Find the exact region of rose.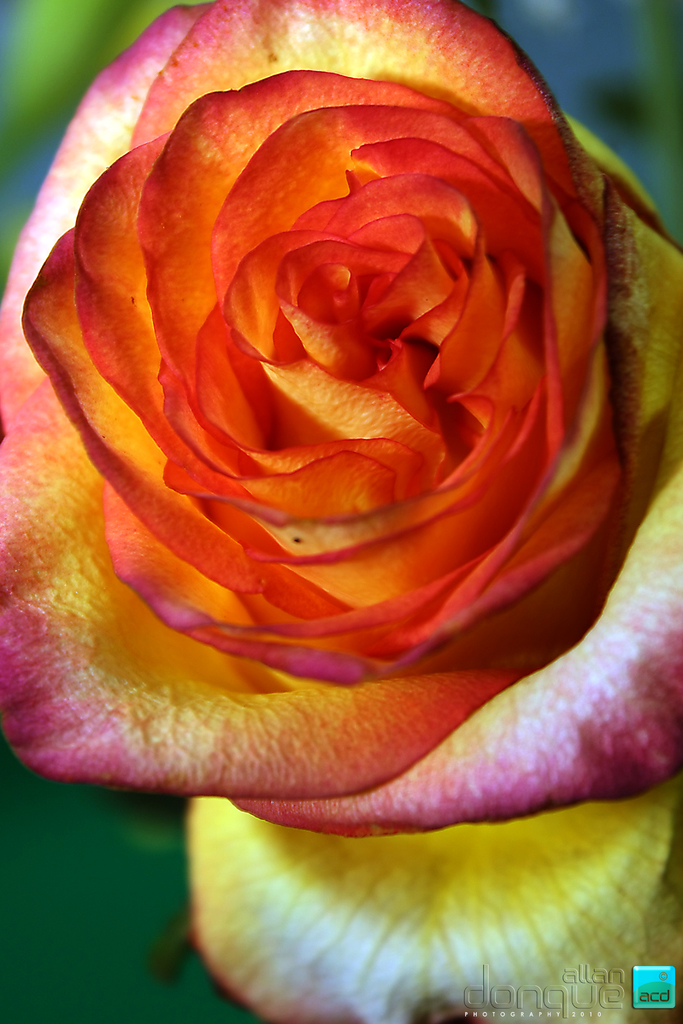
Exact region: left=0, top=0, right=682, bottom=1023.
